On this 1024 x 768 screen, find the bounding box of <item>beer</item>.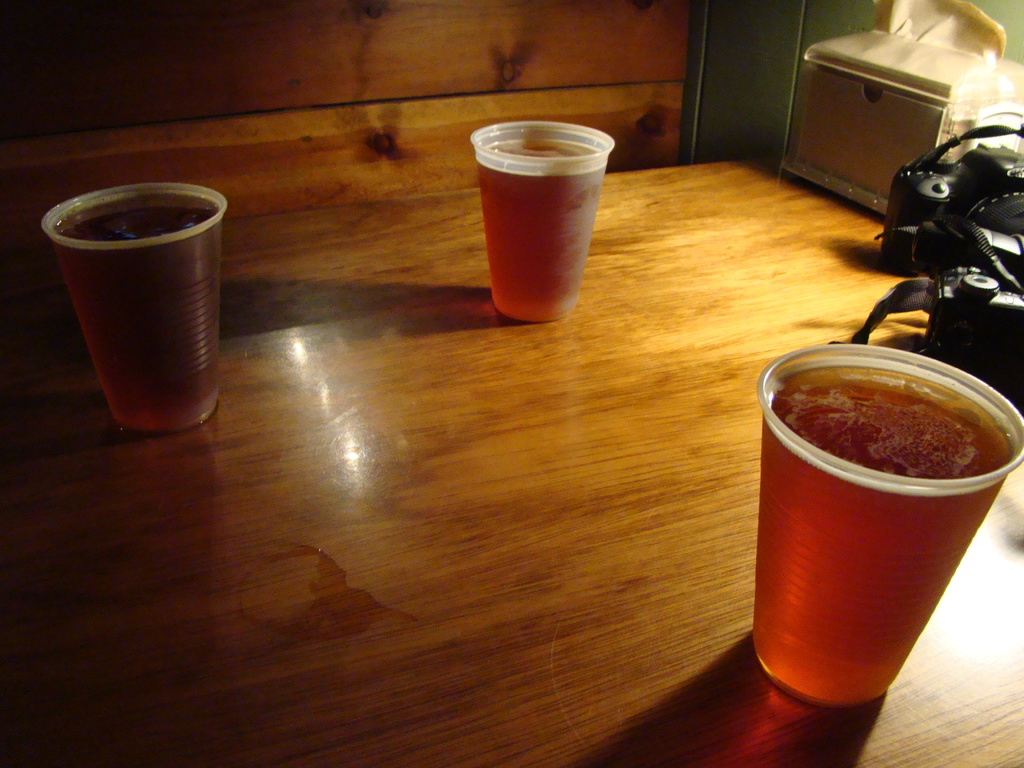
Bounding box: Rect(756, 364, 1014, 701).
